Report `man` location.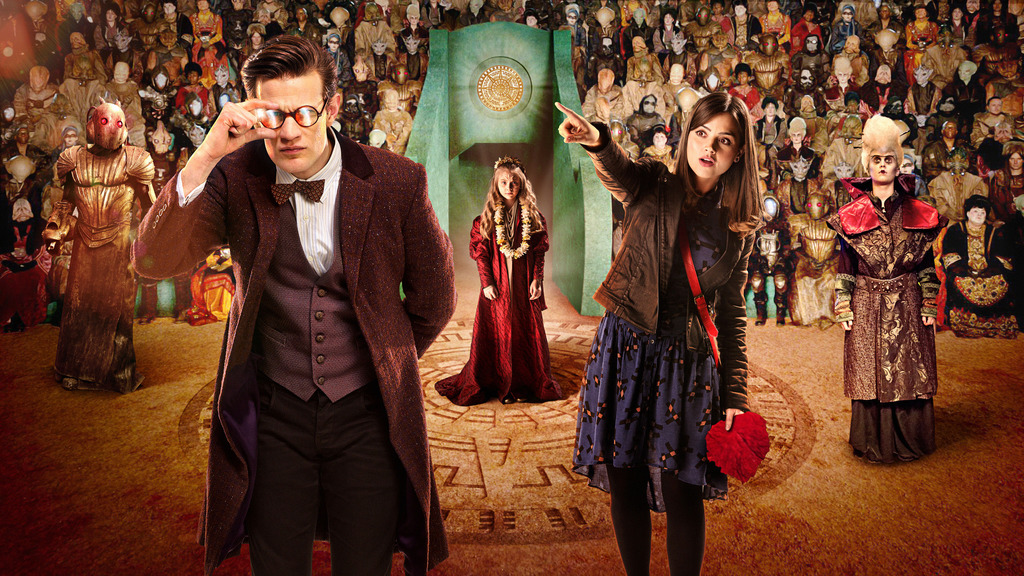
Report: {"left": 538, "top": 0, "right": 568, "bottom": 30}.
